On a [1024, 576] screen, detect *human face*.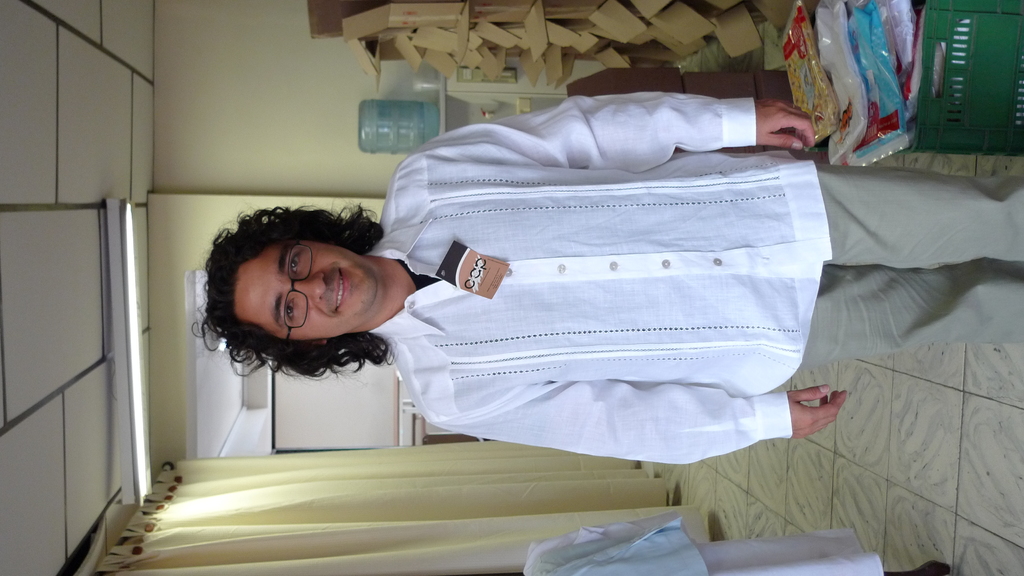
[230,237,376,342].
